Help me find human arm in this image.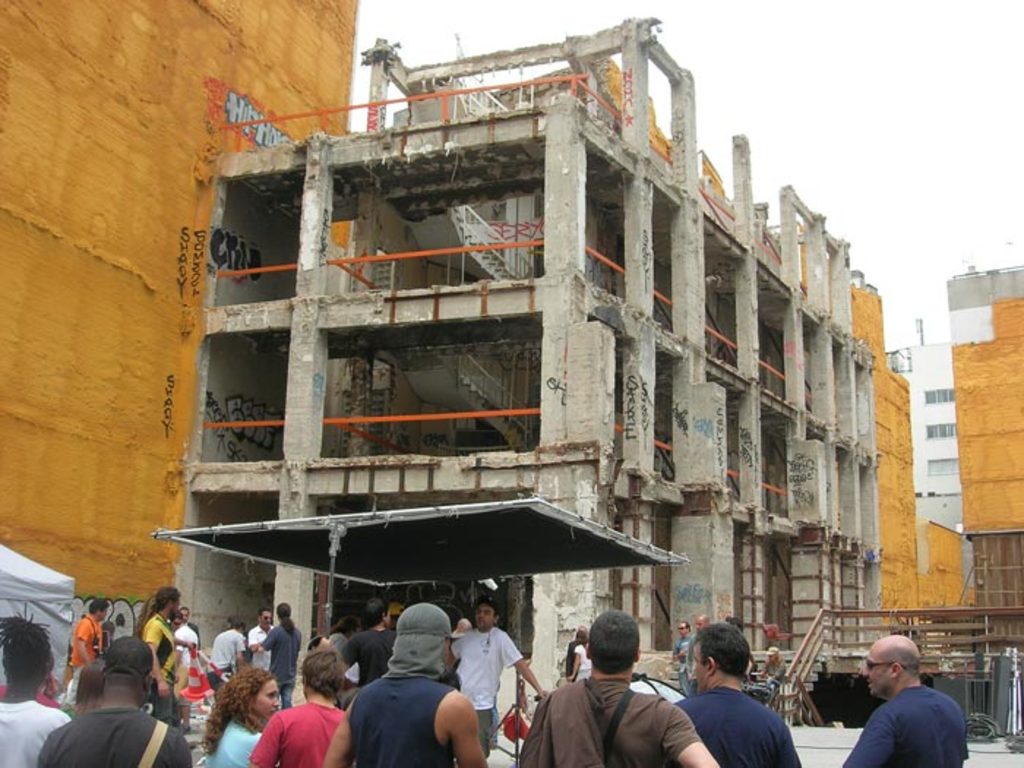
Found it: 775, 721, 799, 767.
